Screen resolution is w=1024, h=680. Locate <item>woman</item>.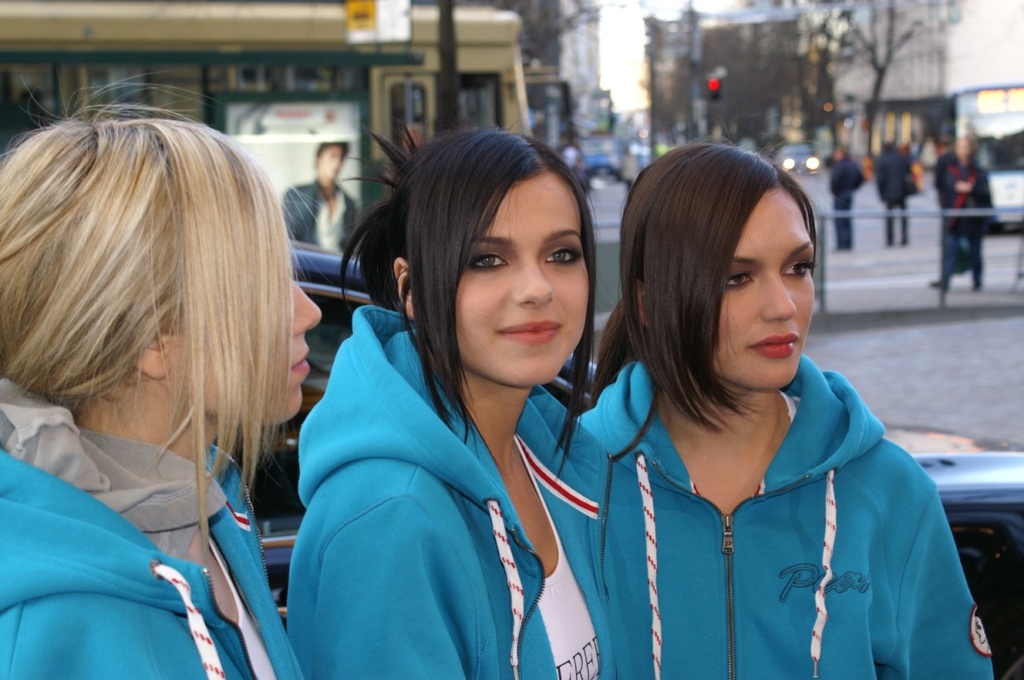
select_region(575, 135, 1007, 679).
